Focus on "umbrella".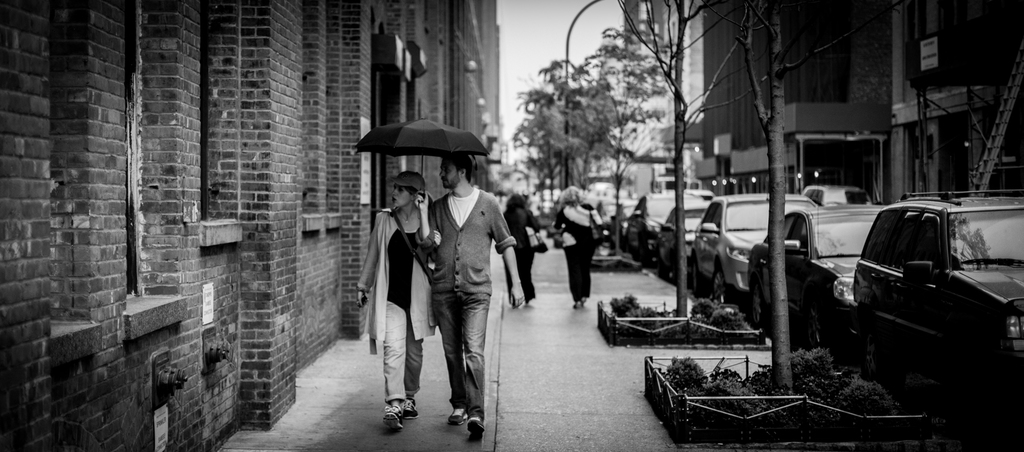
Focused at <region>353, 117, 486, 219</region>.
